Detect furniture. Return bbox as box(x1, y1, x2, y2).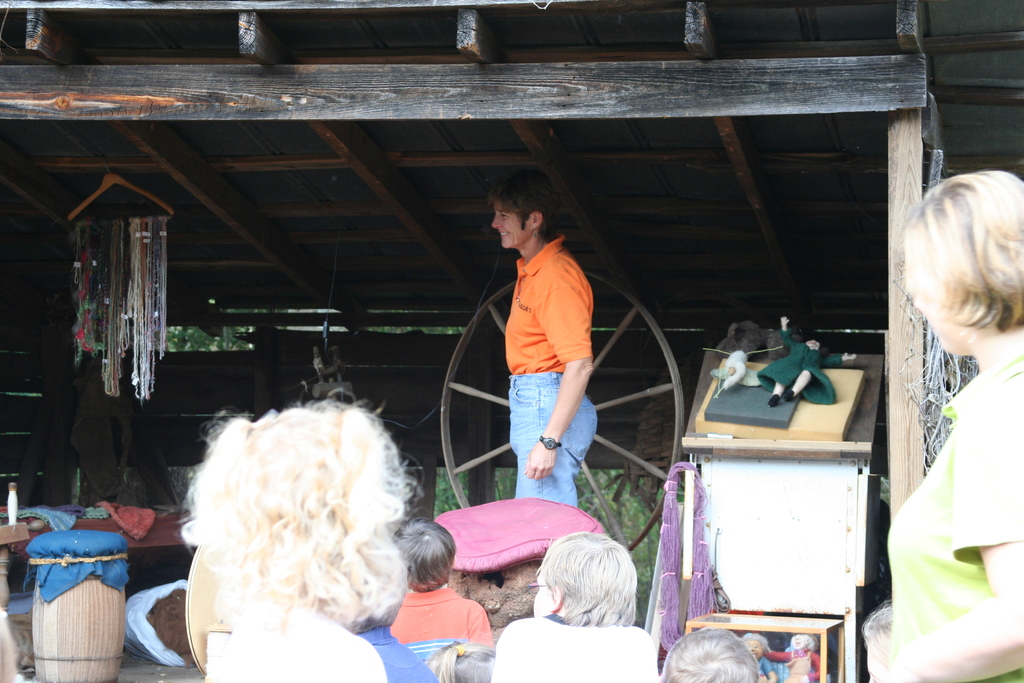
box(680, 350, 884, 682).
